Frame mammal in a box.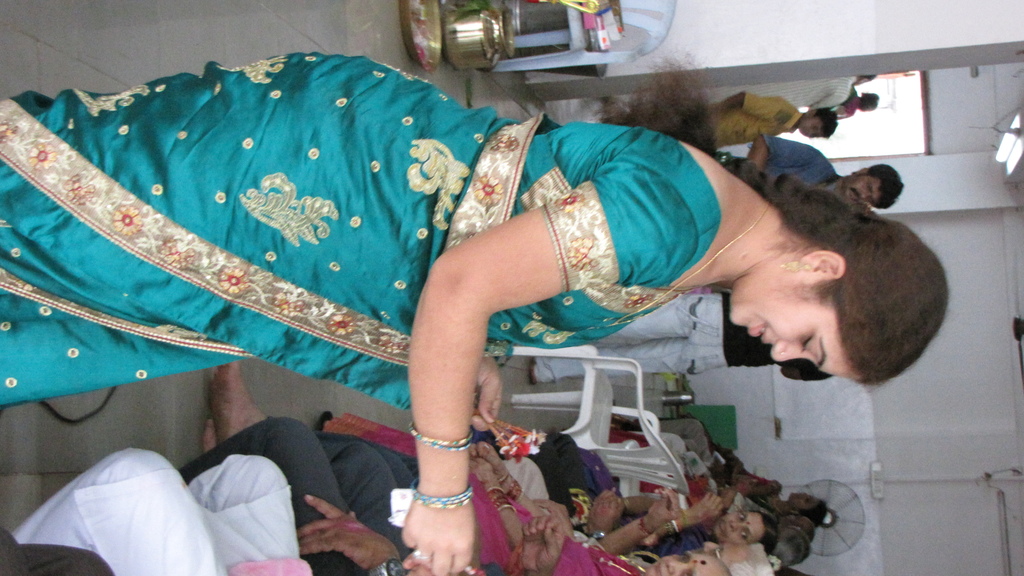
(499,461,771,575).
